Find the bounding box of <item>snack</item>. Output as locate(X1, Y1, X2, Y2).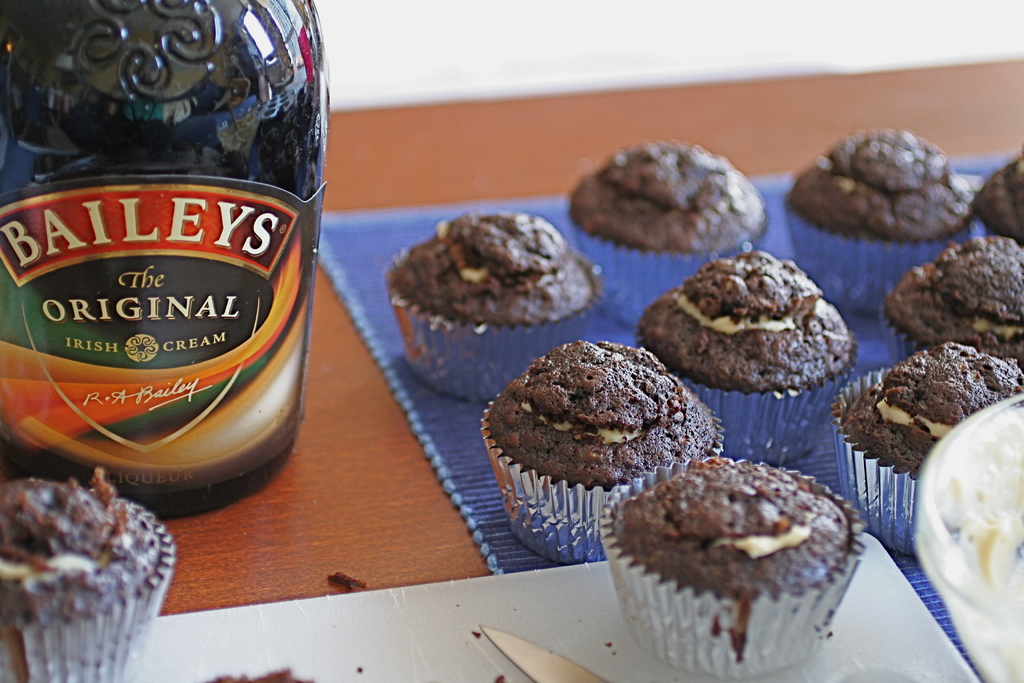
locate(884, 226, 1023, 408).
